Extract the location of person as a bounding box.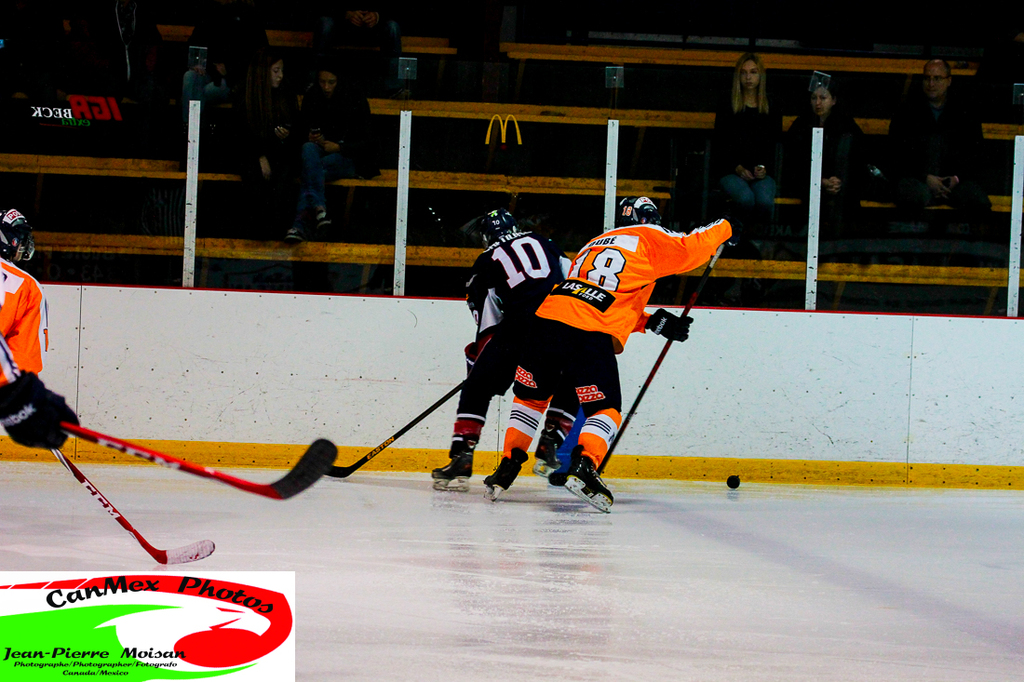
region(0, 204, 41, 376).
